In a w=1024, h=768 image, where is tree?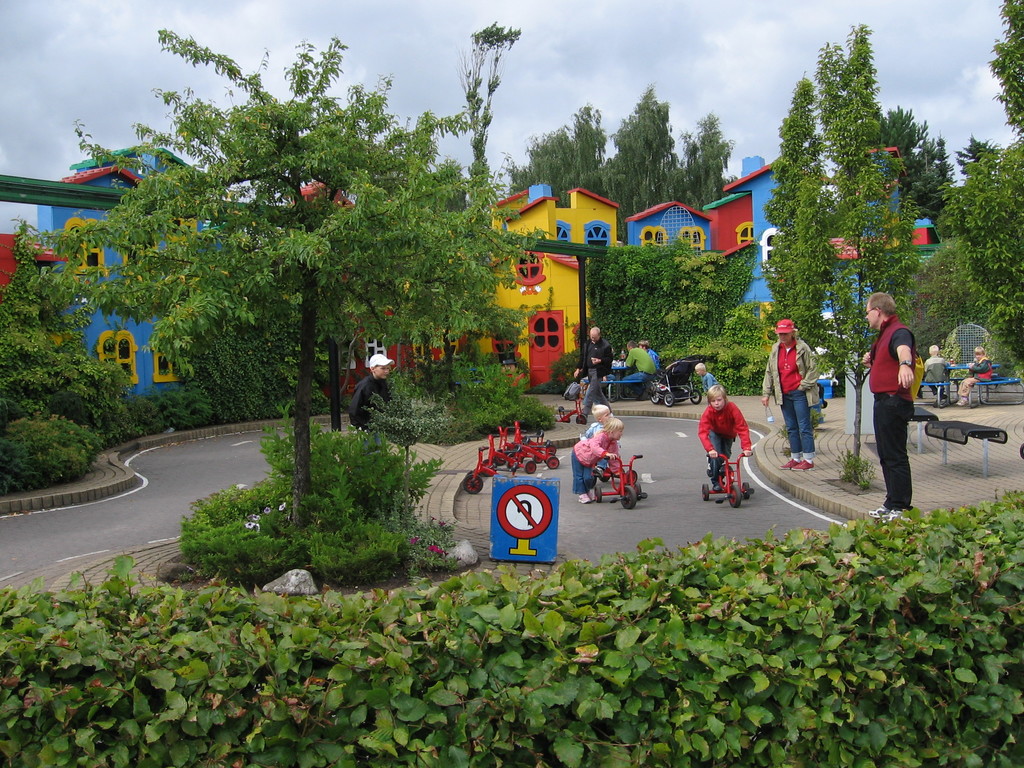
bbox(941, 0, 1023, 383).
